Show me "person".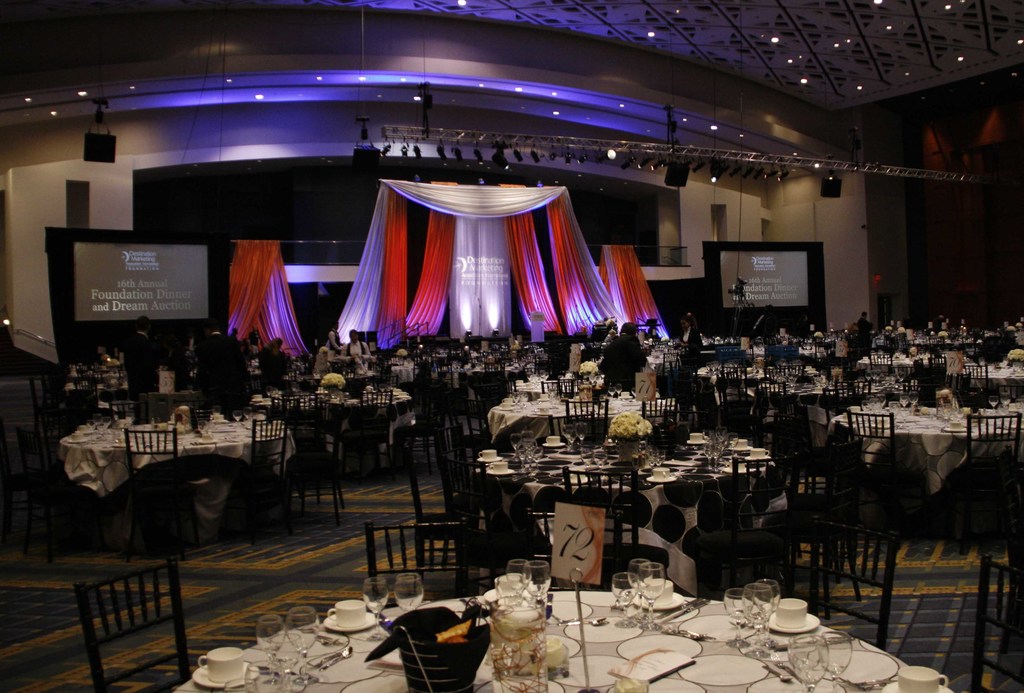
"person" is here: 311 341 333 373.
